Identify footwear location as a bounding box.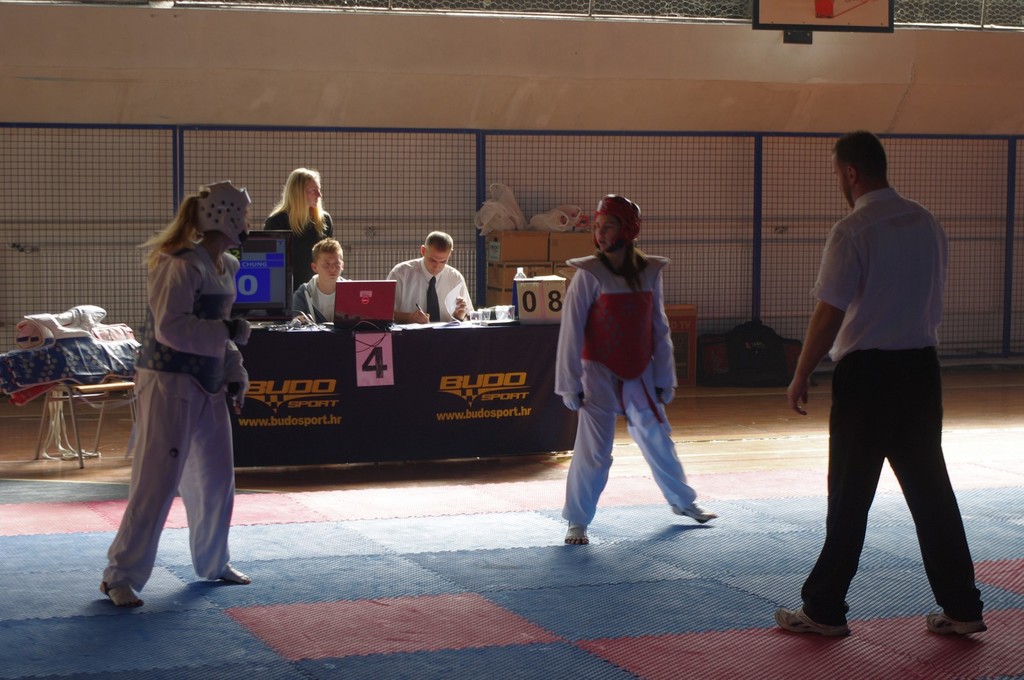
BBox(771, 607, 851, 636).
